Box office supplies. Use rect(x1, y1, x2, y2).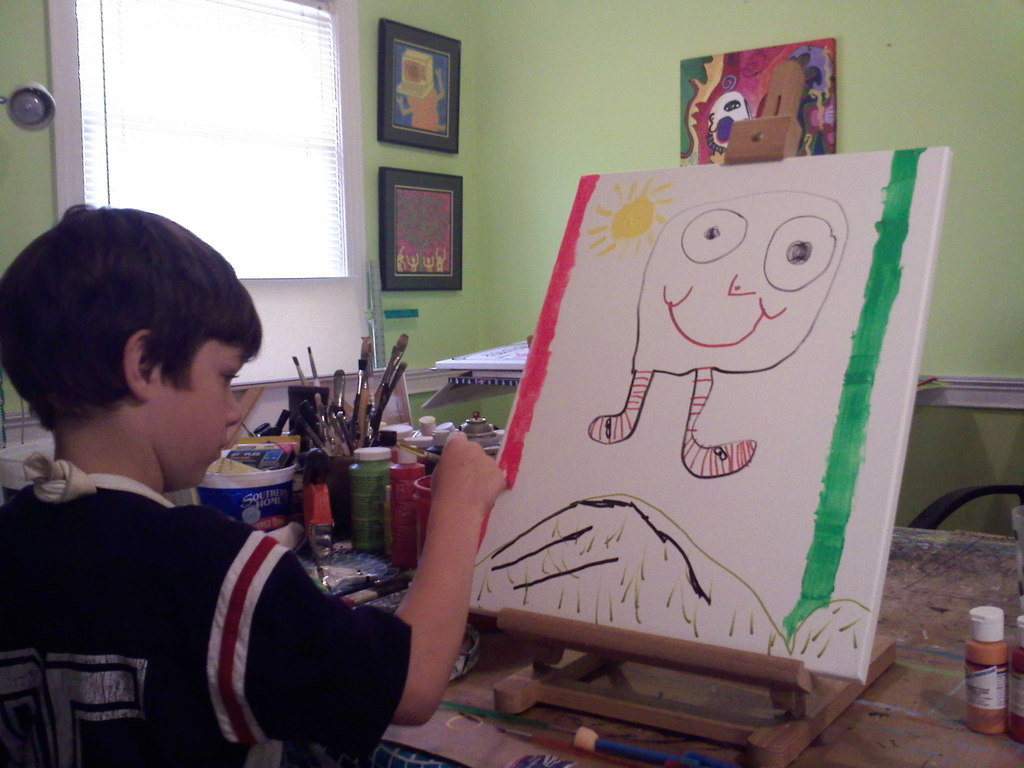
rect(307, 457, 340, 548).
